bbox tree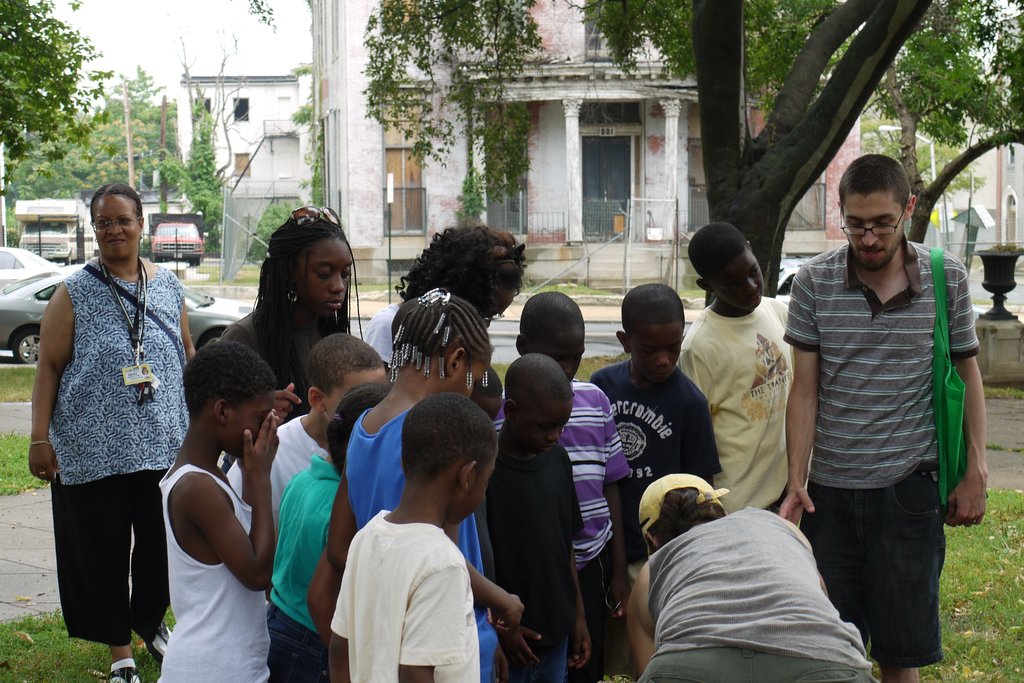
x1=873 y1=0 x2=1023 y2=249
